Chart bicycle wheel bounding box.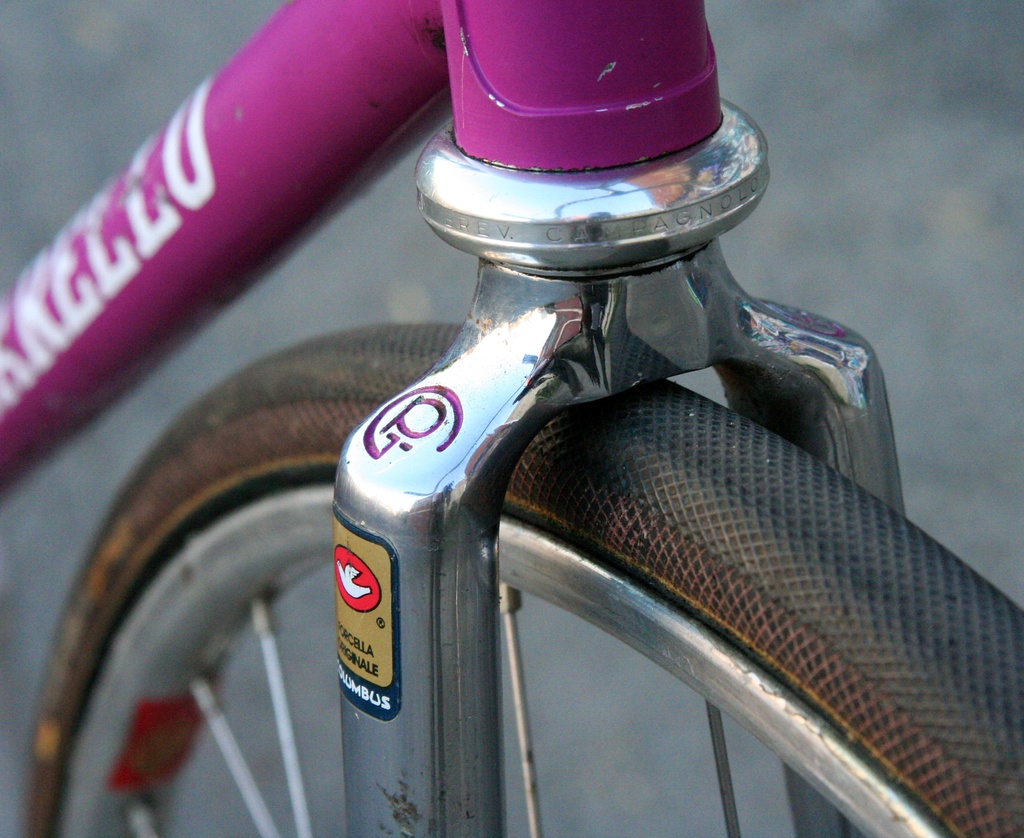
Charted: 21 320 1023 837.
